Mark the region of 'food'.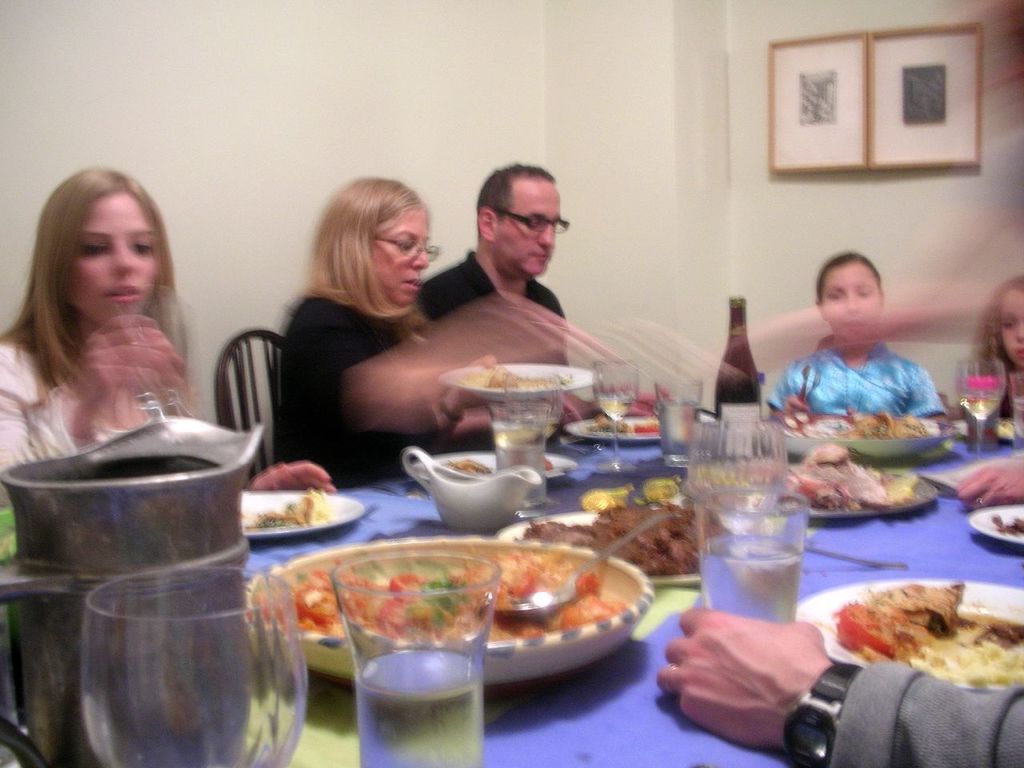
Region: 254:488:329:526.
